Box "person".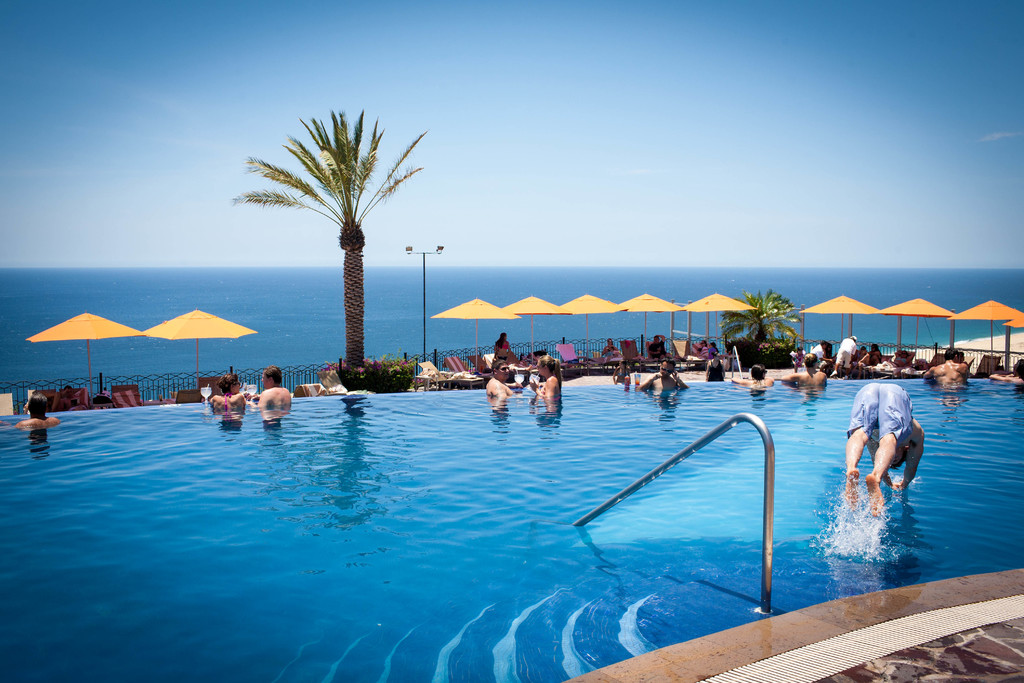
[x1=726, y1=365, x2=775, y2=388].
